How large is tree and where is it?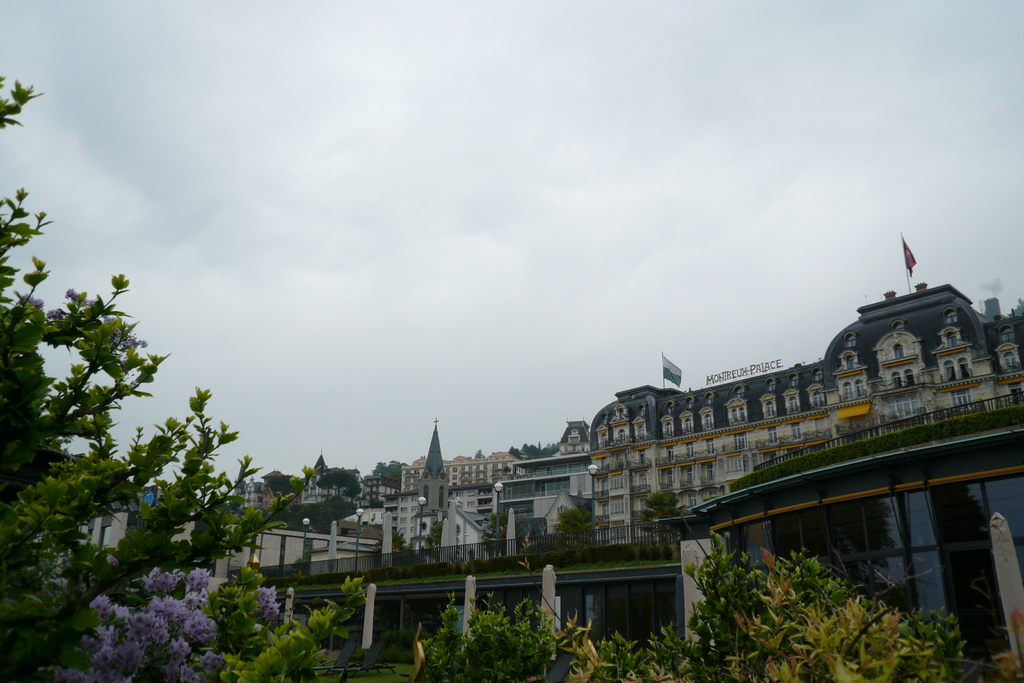
Bounding box: [548,486,609,563].
